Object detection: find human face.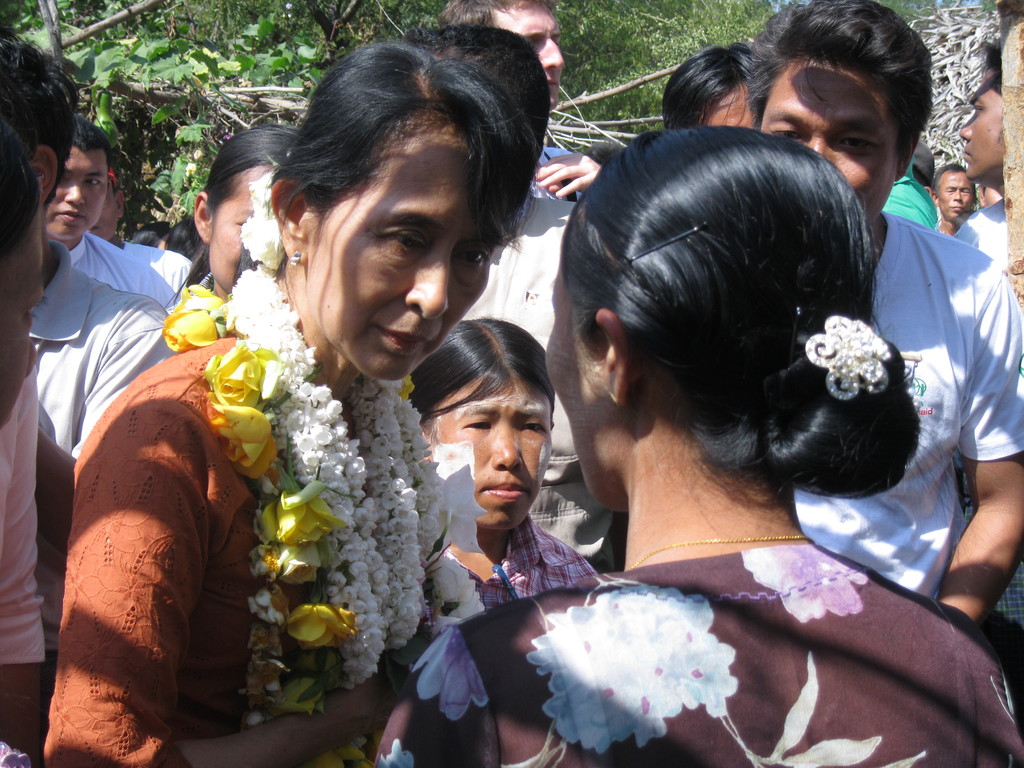
756 57 900 225.
